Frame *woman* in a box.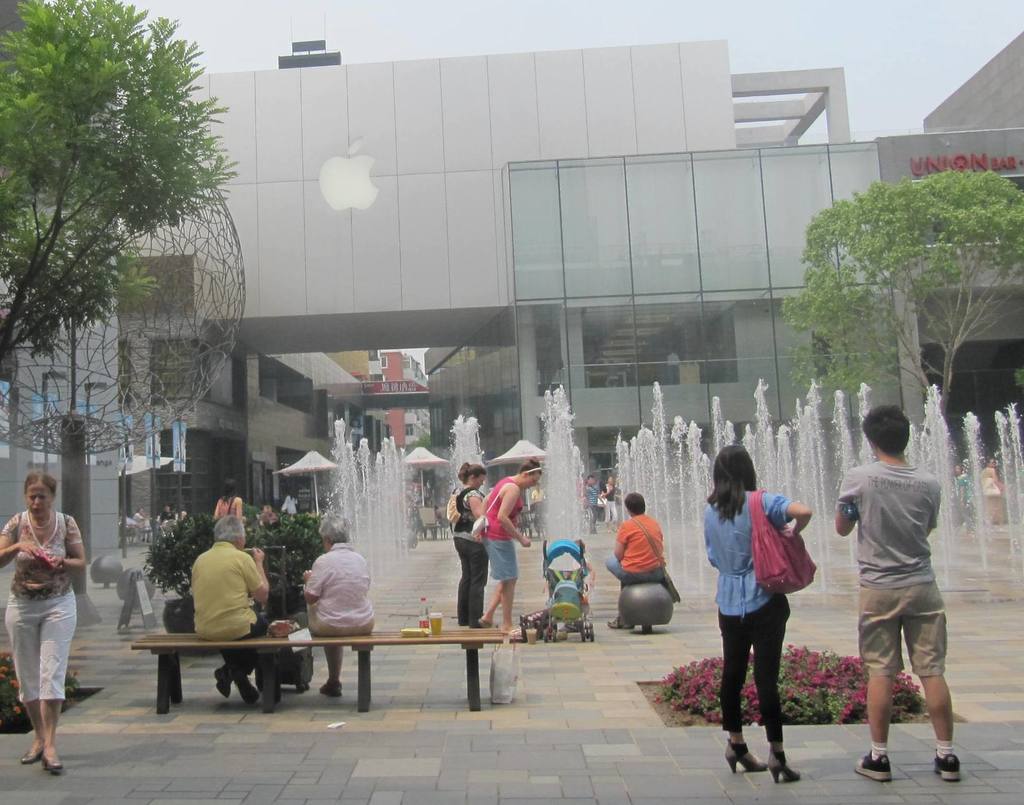
locate(484, 455, 540, 640).
